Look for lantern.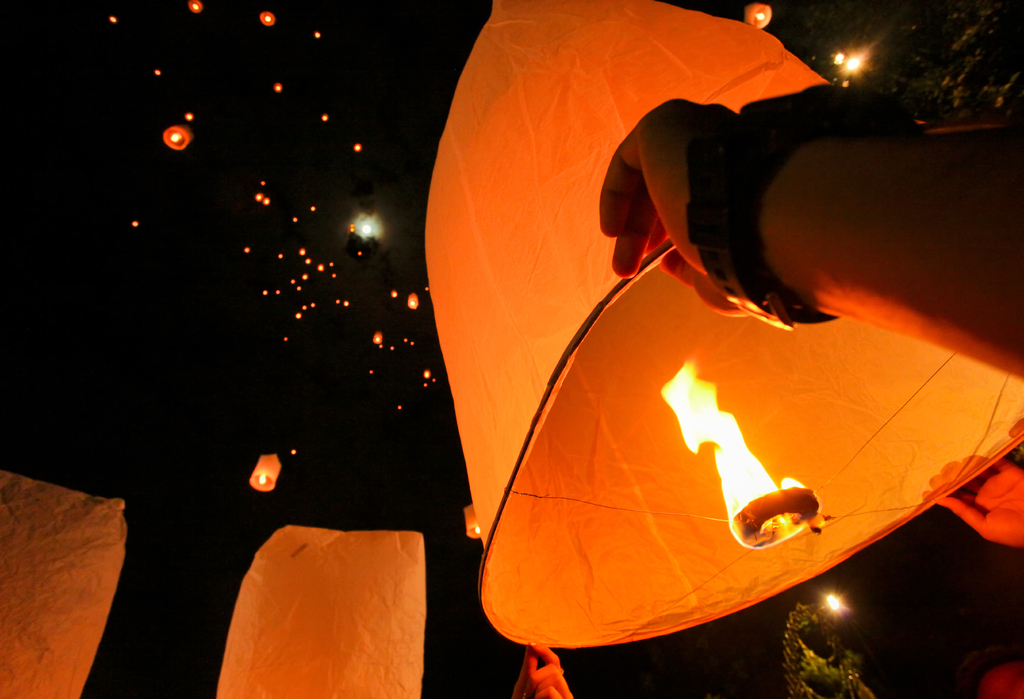
Found: [x1=212, y1=524, x2=422, y2=698].
